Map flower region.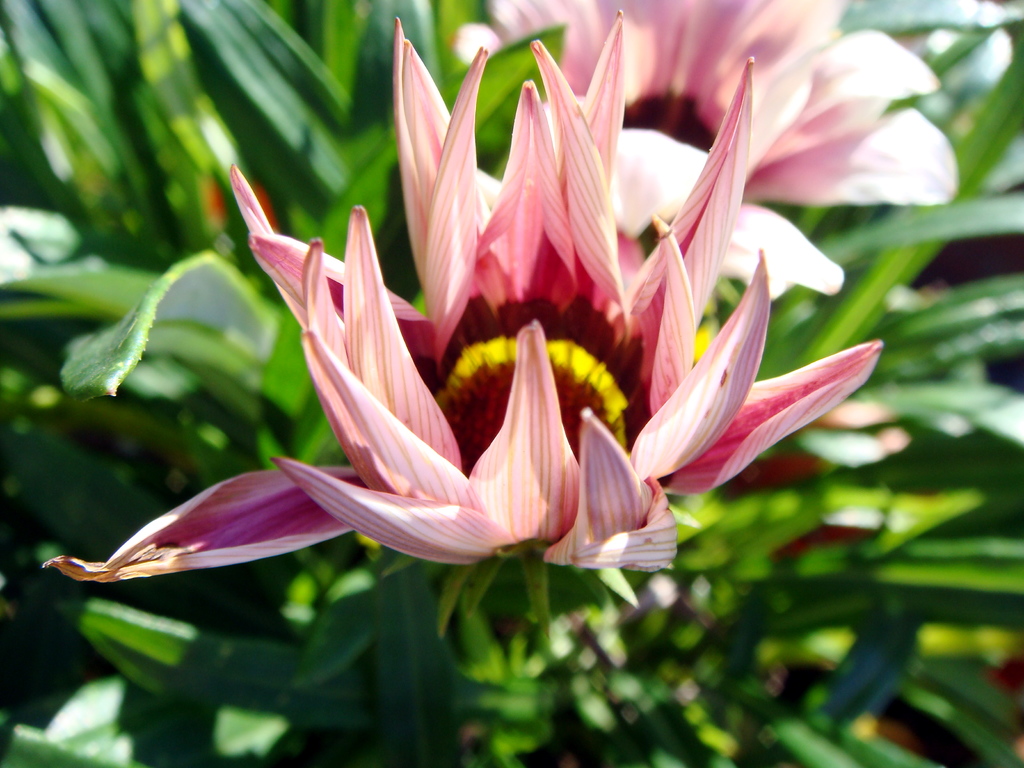
Mapped to {"x1": 555, "y1": 0, "x2": 961, "y2": 309}.
